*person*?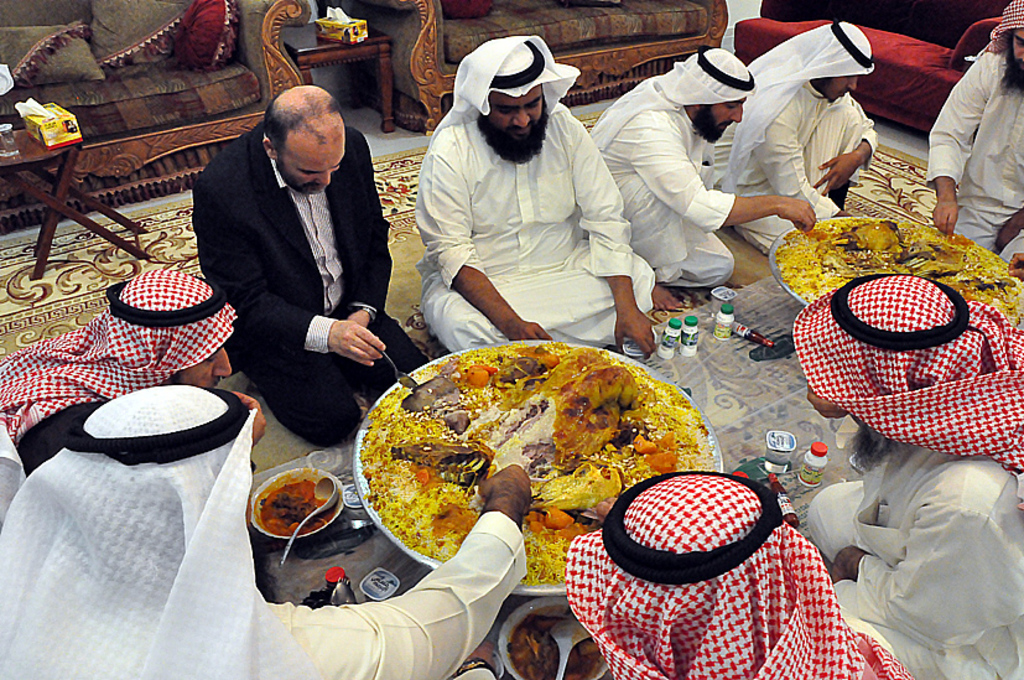
l=563, t=472, r=918, b=679
